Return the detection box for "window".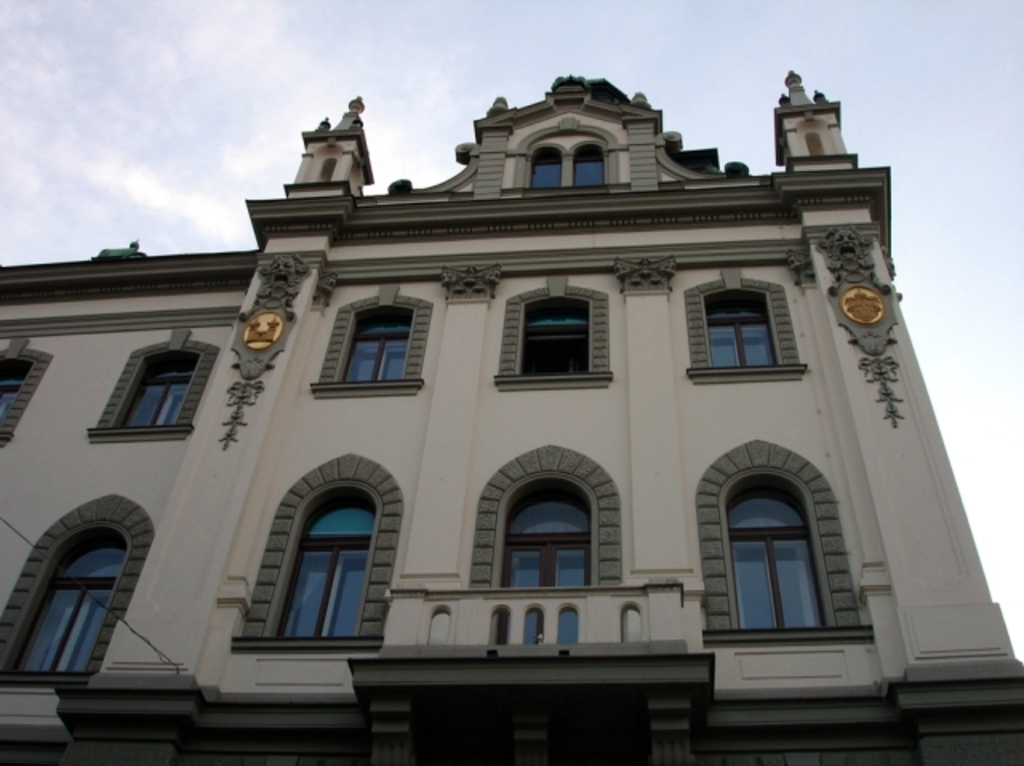
detection(709, 291, 766, 361).
